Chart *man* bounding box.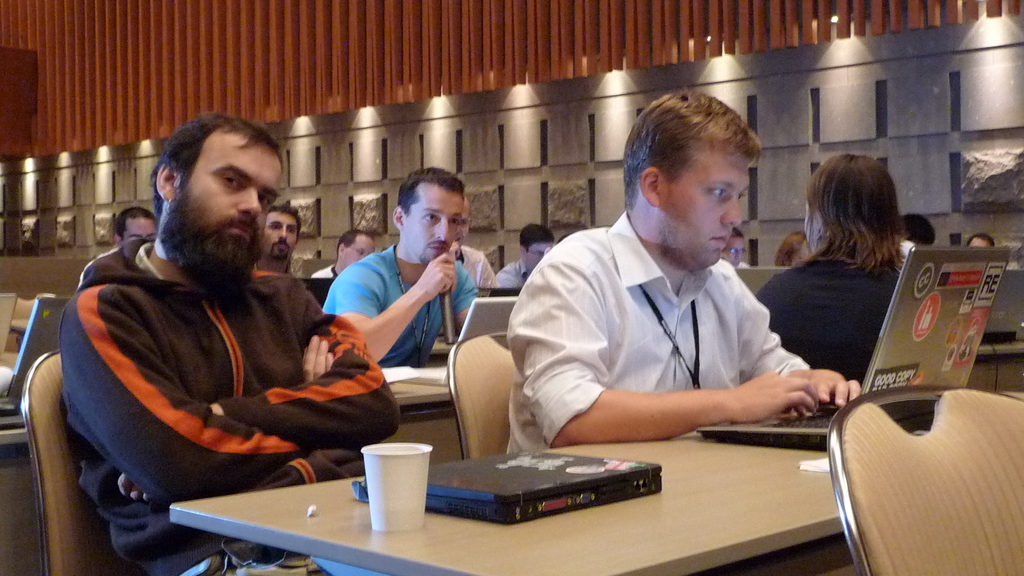
Charted: box(310, 230, 374, 275).
